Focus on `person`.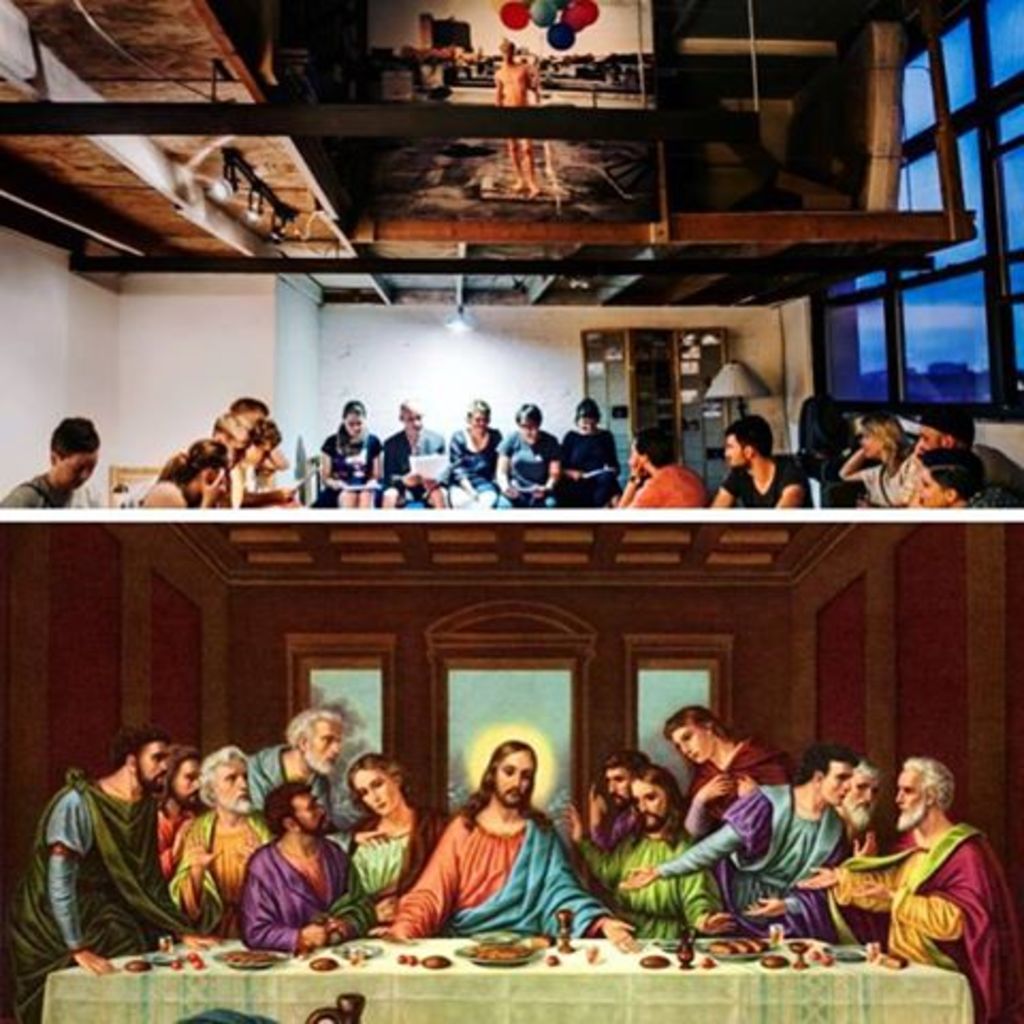
Focused at [left=911, top=442, right=1022, bottom=508].
